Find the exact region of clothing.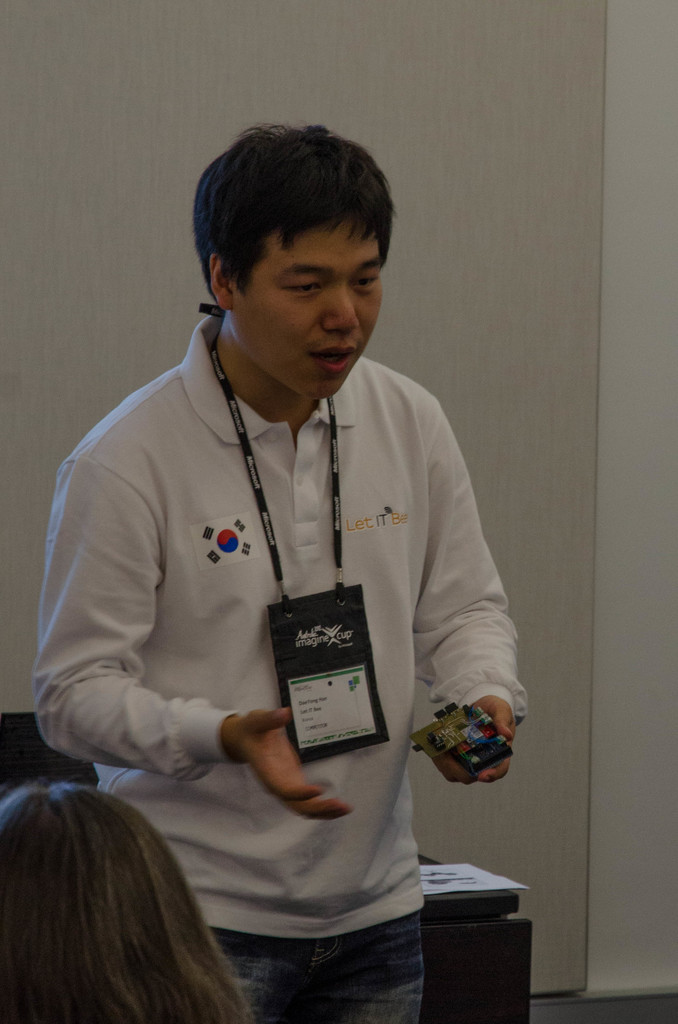
Exact region: [left=31, top=313, right=529, bottom=1023].
